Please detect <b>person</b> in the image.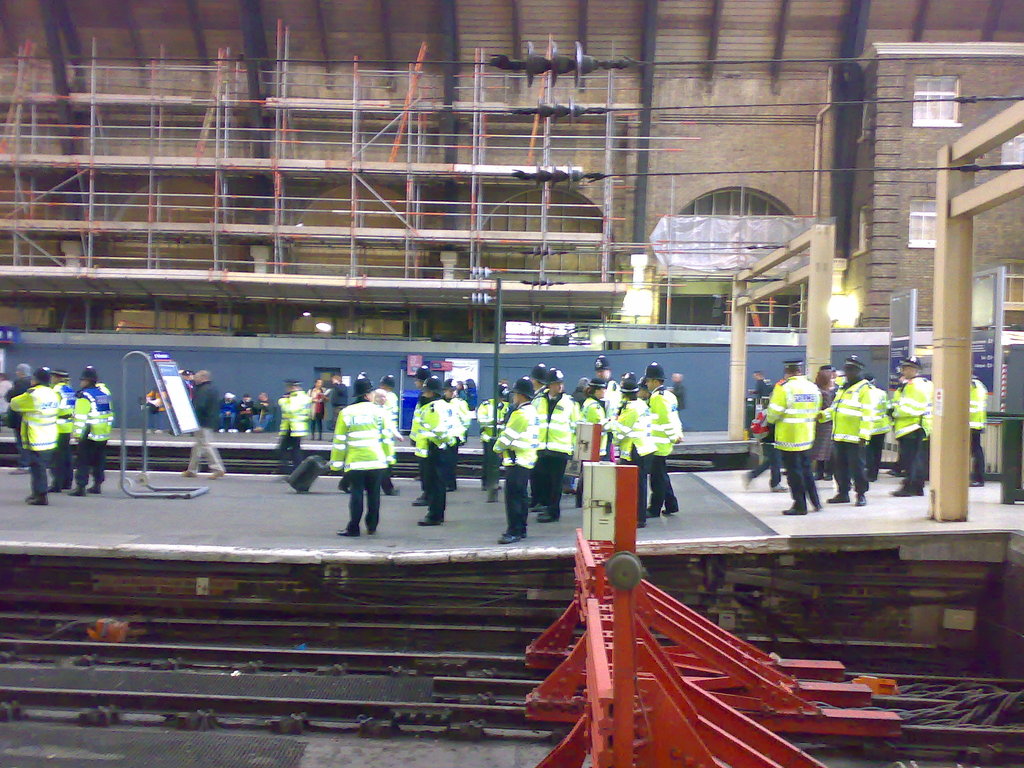
region(322, 378, 395, 541).
